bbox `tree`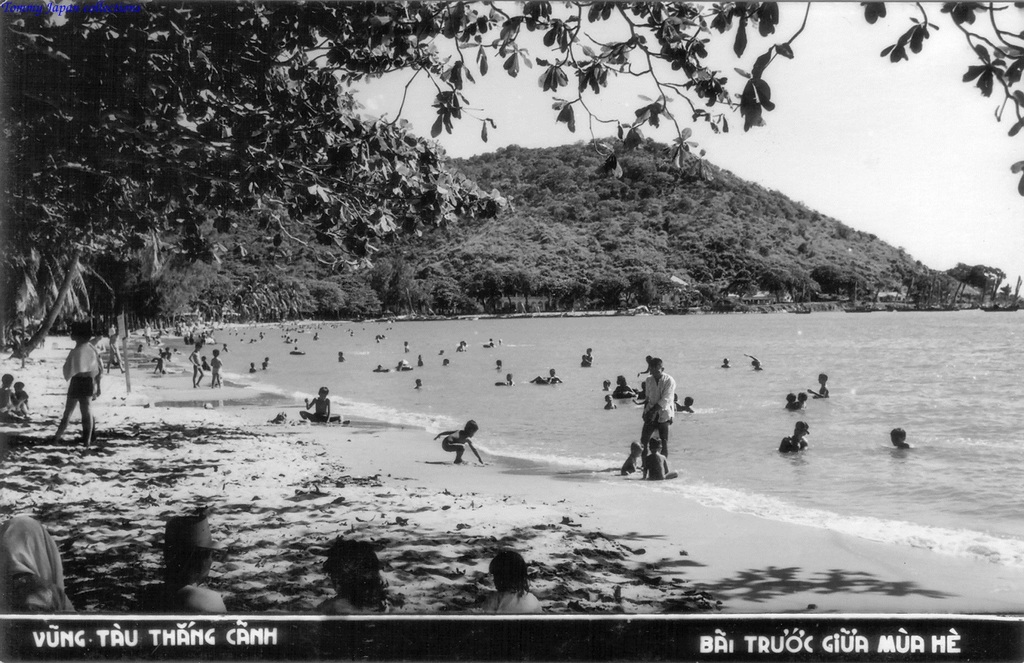
<region>0, 0, 1023, 364</region>
